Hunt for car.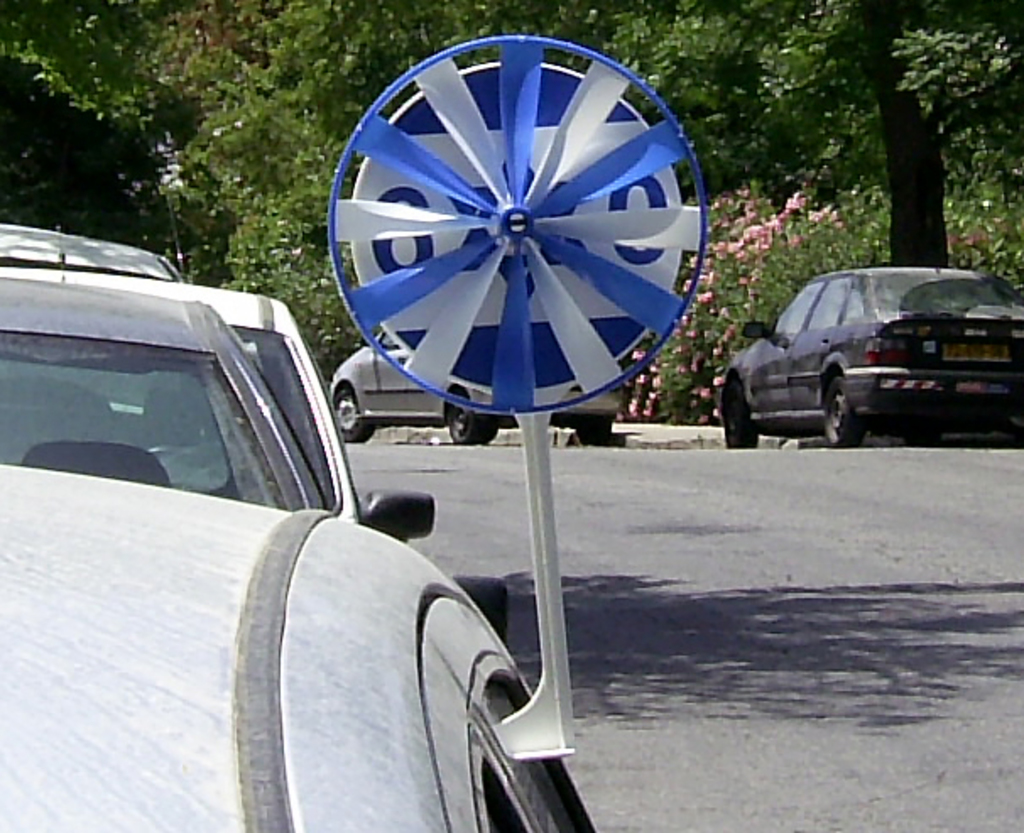
Hunted down at rect(0, 237, 179, 280).
